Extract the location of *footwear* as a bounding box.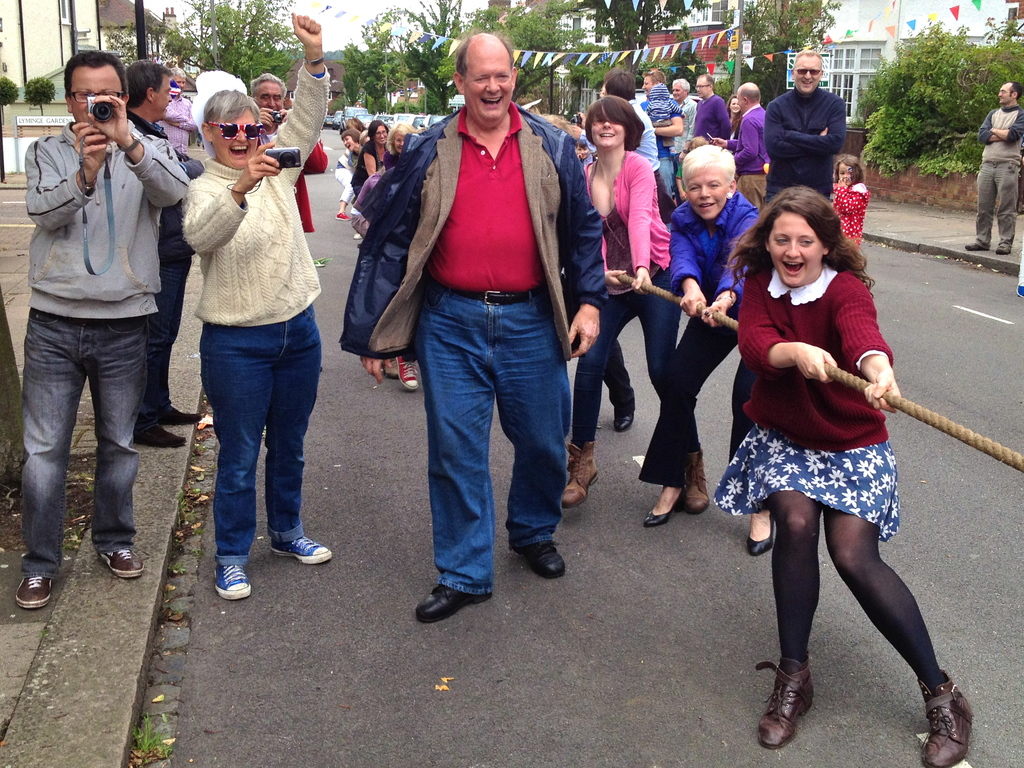
crop(396, 353, 420, 391).
